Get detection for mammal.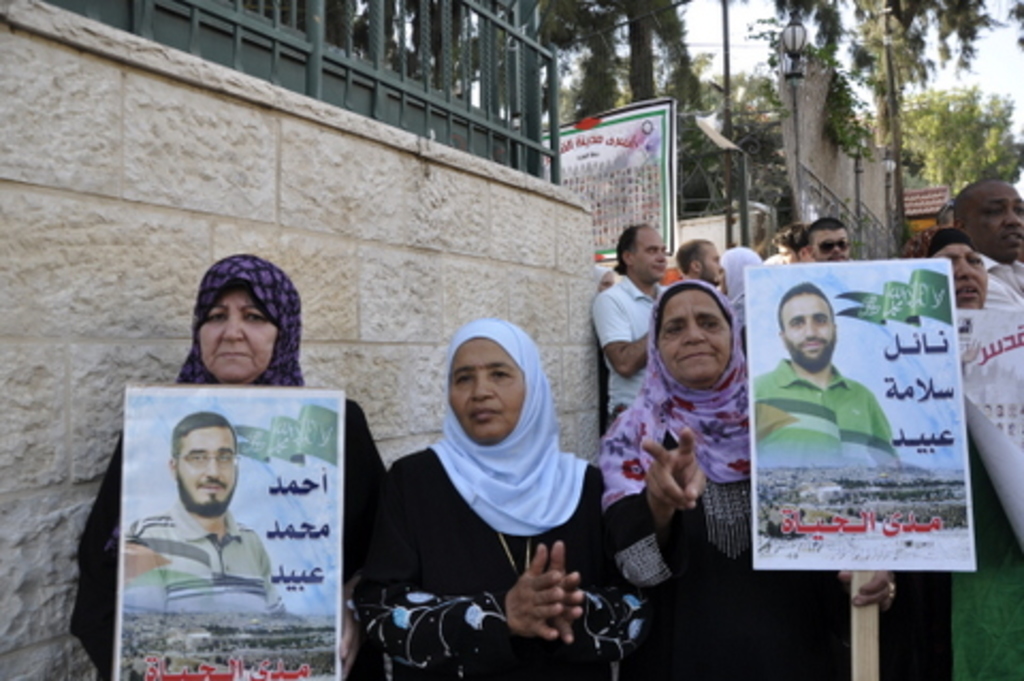
Detection: rect(947, 177, 1022, 301).
